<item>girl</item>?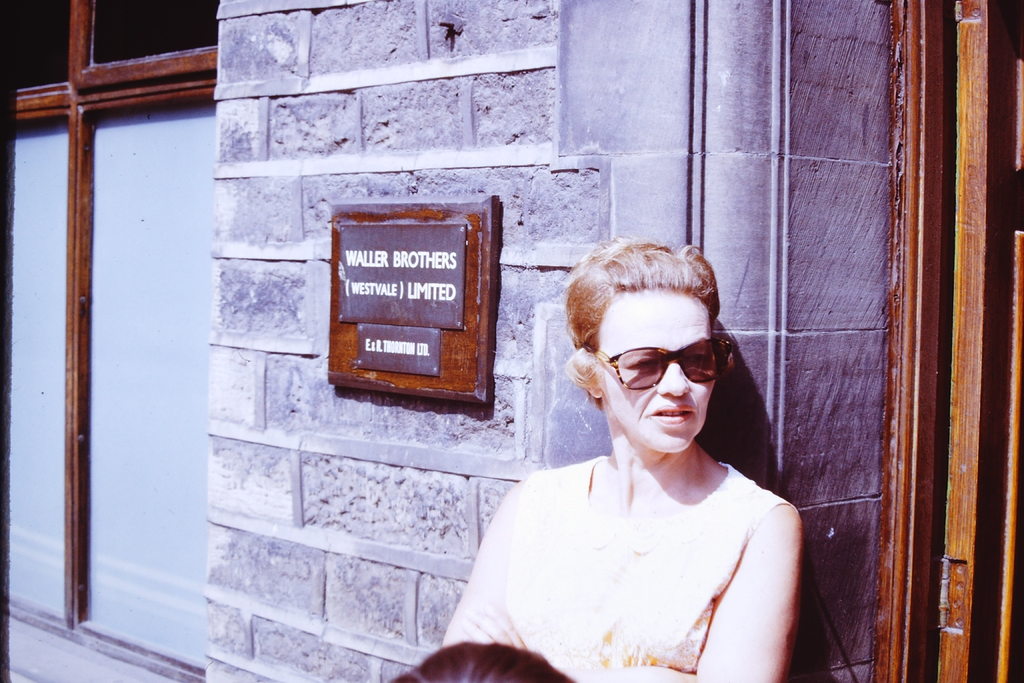
<box>436,242,803,682</box>
